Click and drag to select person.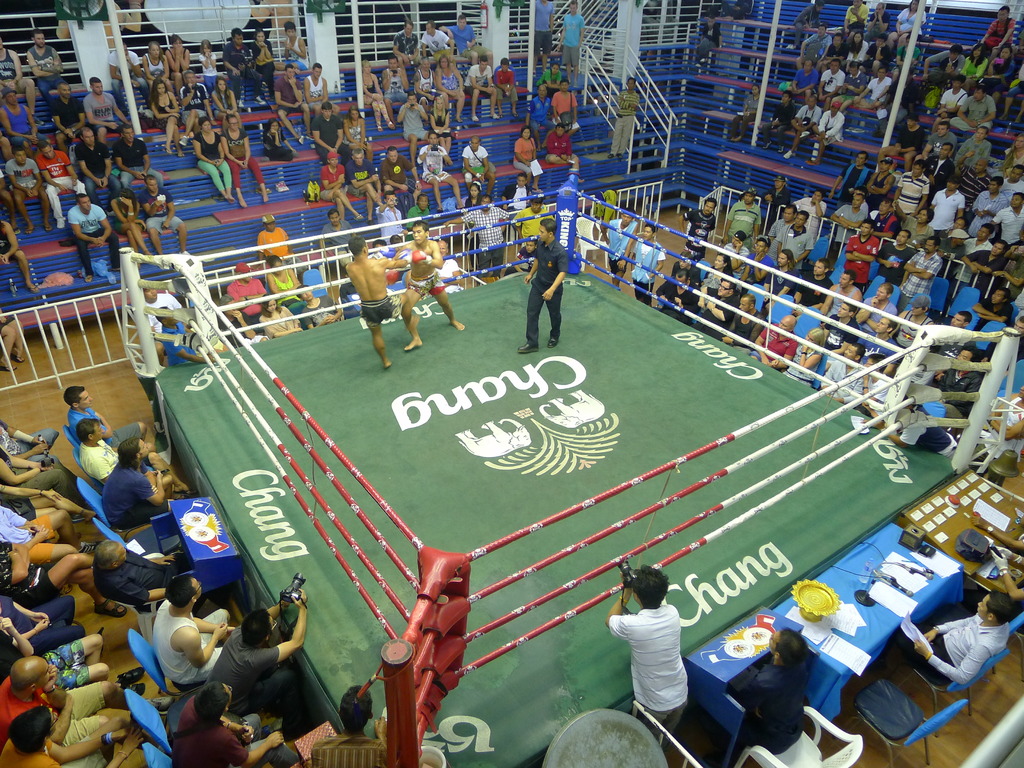
Selection: 262/115/295/172.
